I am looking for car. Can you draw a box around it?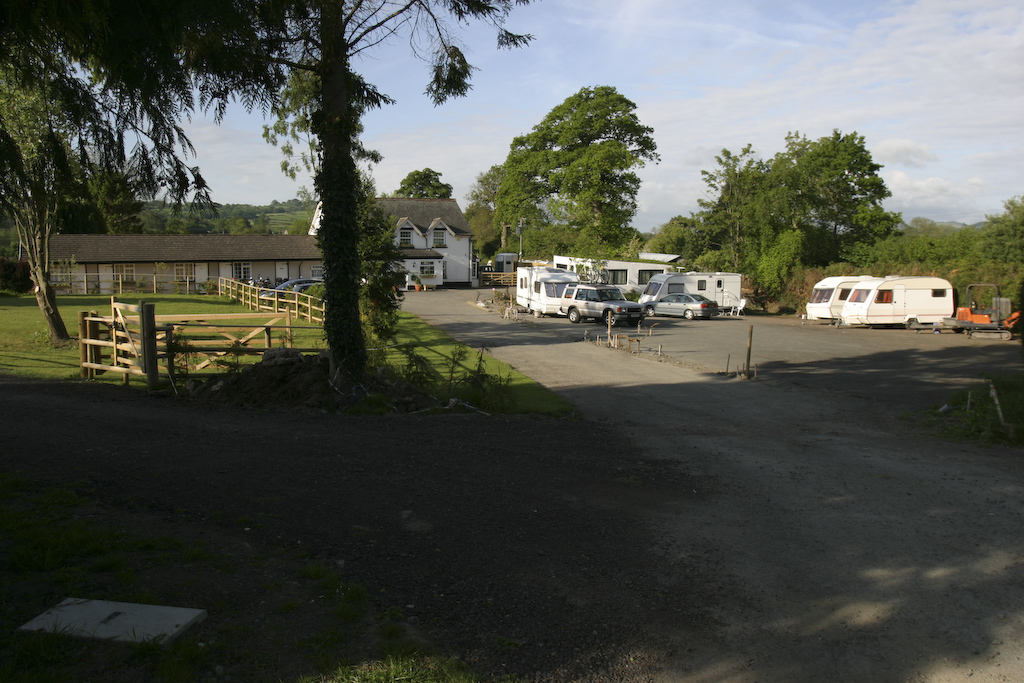
Sure, the bounding box is x1=258 y1=279 x2=323 y2=302.
